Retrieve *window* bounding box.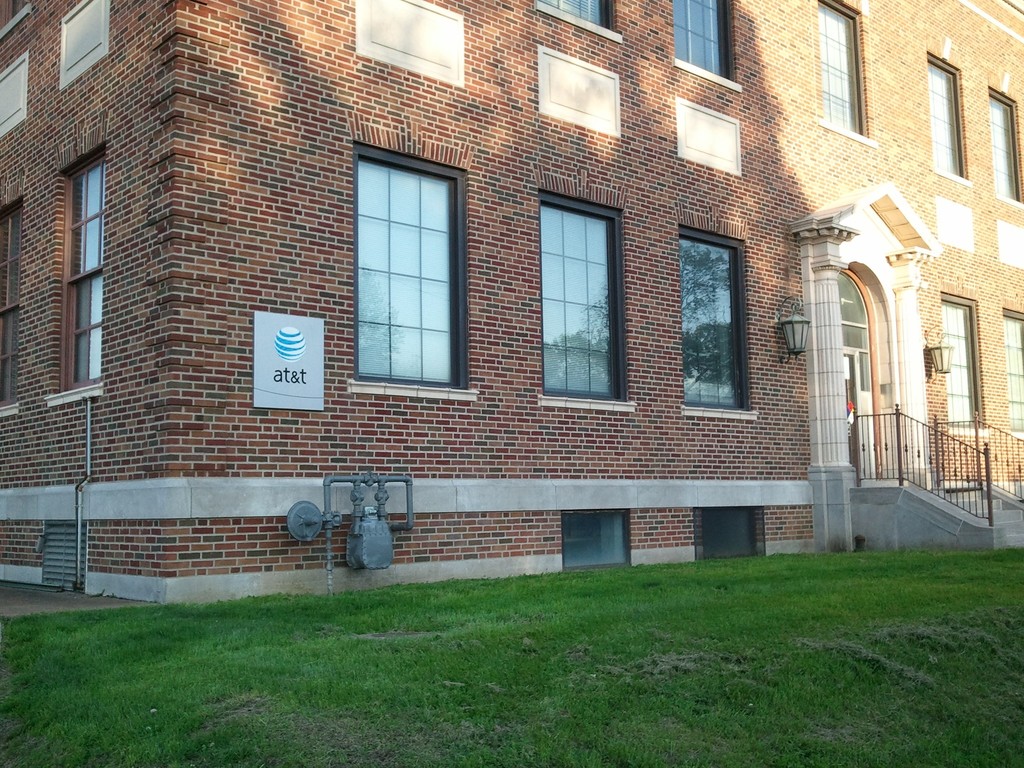
Bounding box: bbox(535, 170, 630, 401).
